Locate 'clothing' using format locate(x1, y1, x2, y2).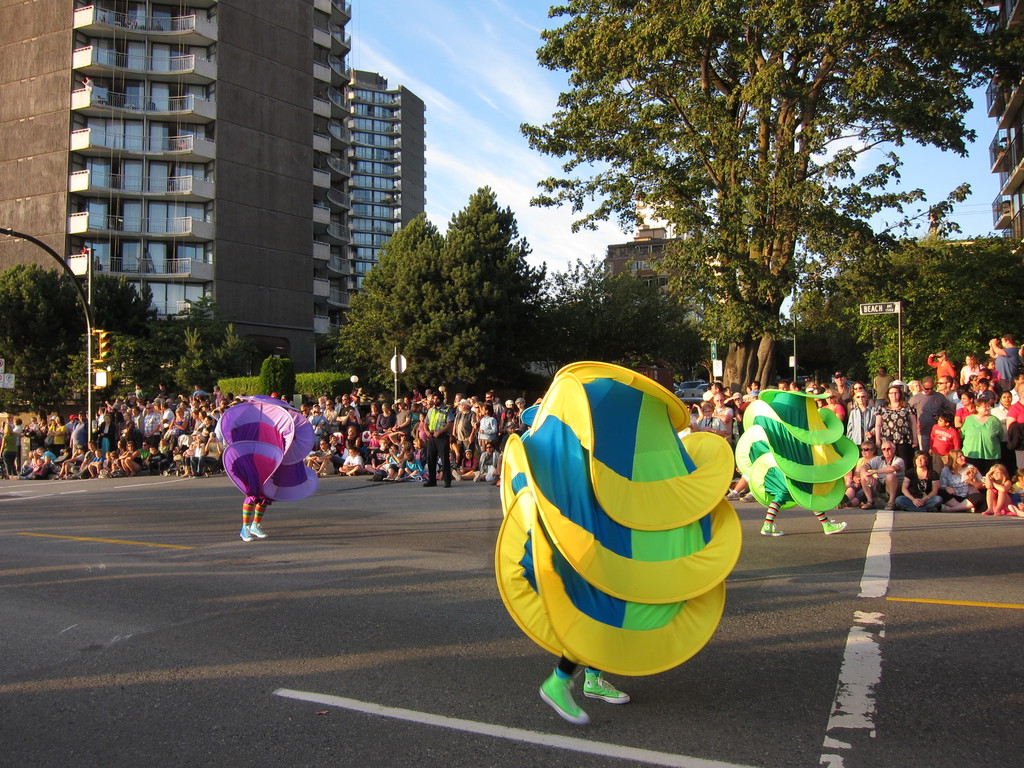
locate(943, 465, 969, 502).
